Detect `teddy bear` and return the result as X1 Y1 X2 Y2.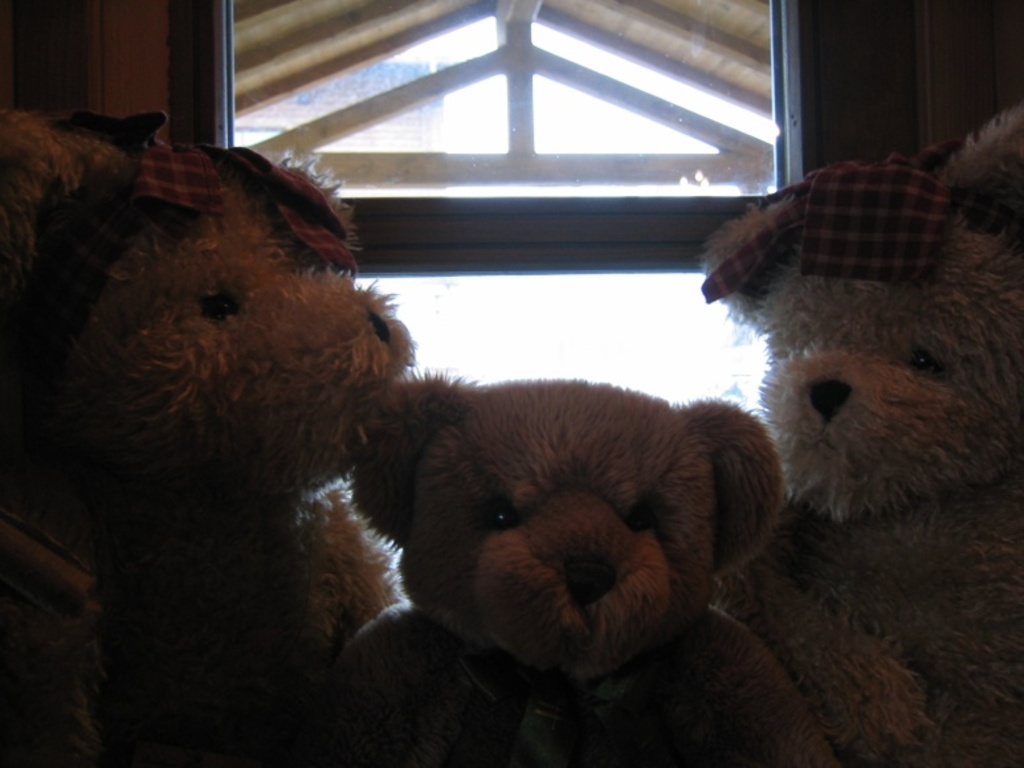
331 367 844 767.
